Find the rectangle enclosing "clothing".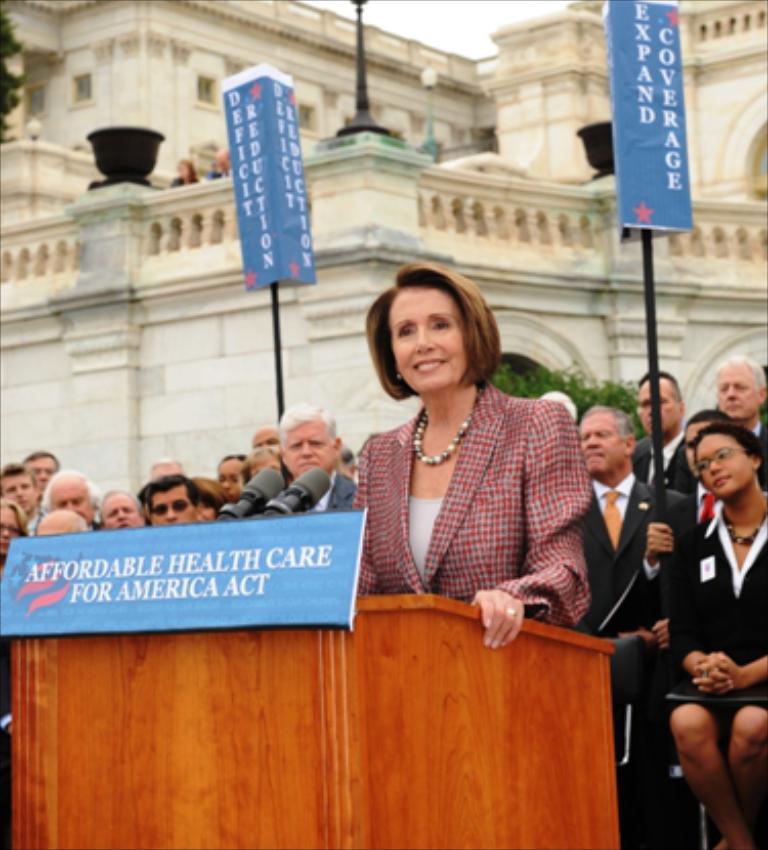
<region>334, 379, 608, 635</region>.
